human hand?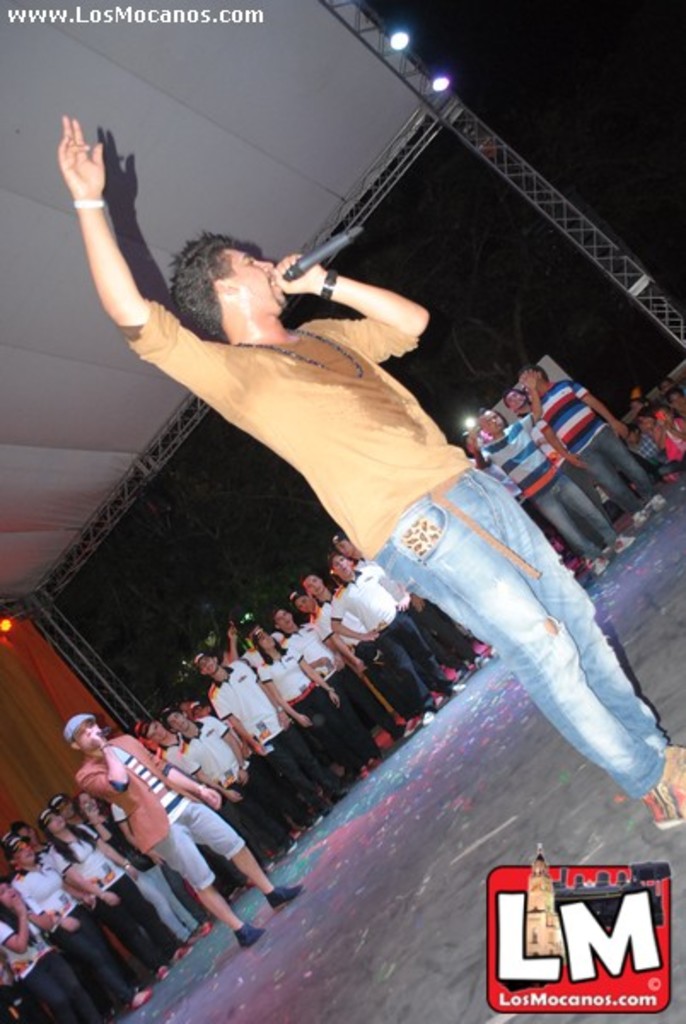
<box>196,787,222,809</box>
